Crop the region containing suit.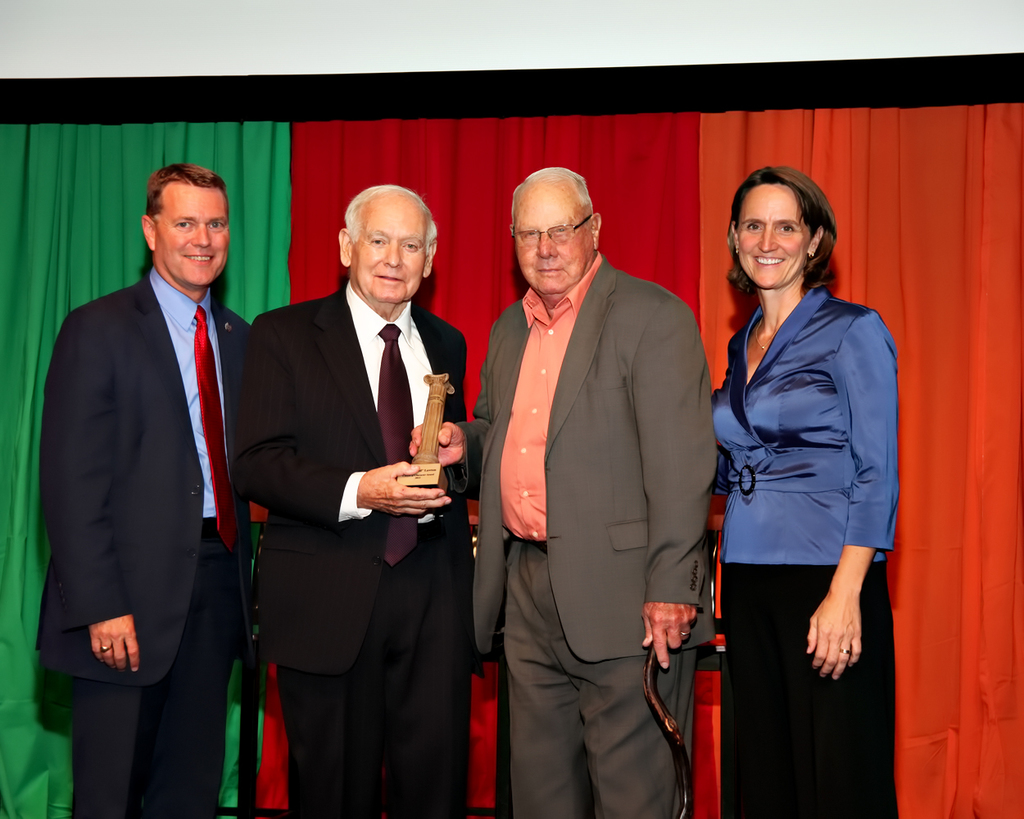
Crop region: [233,281,472,818].
